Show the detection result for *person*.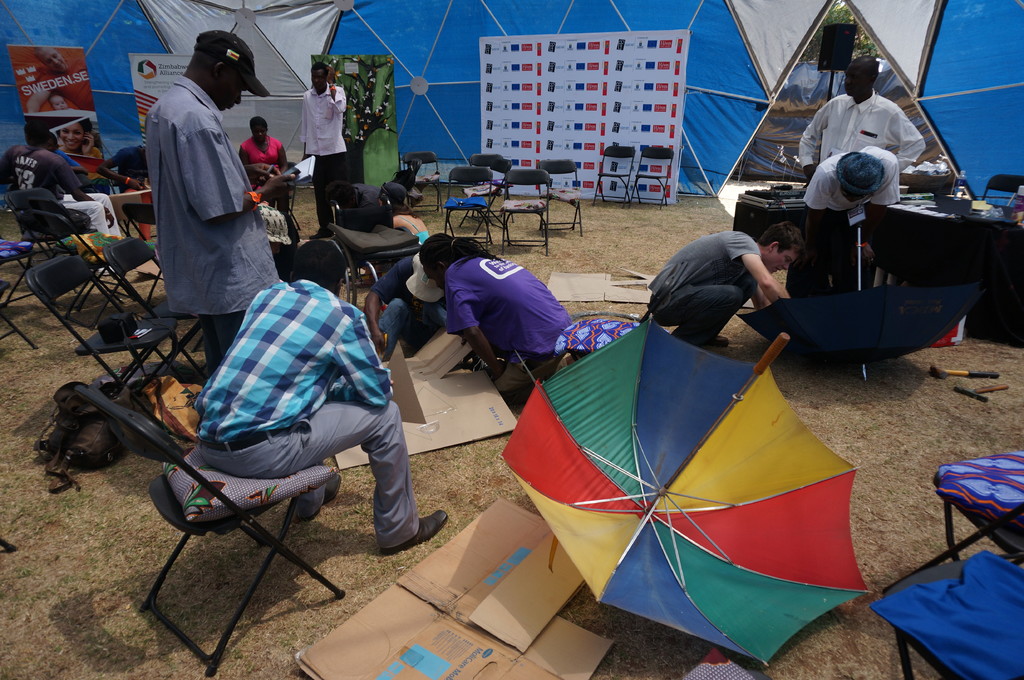
crop(794, 57, 927, 177).
